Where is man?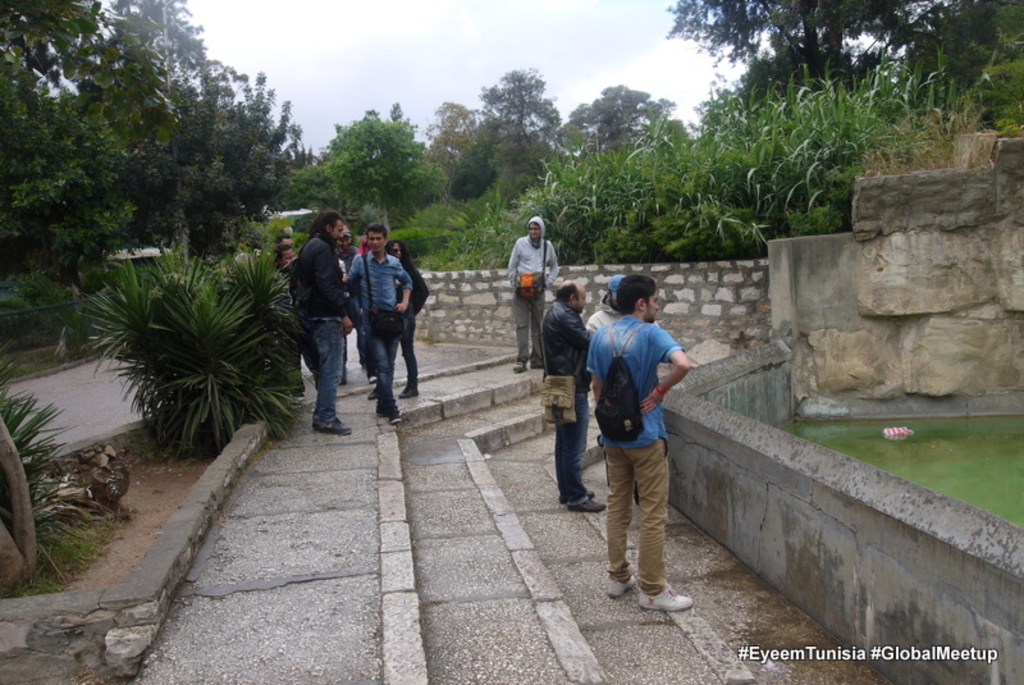
(x1=507, y1=215, x2=566, y2=369).
